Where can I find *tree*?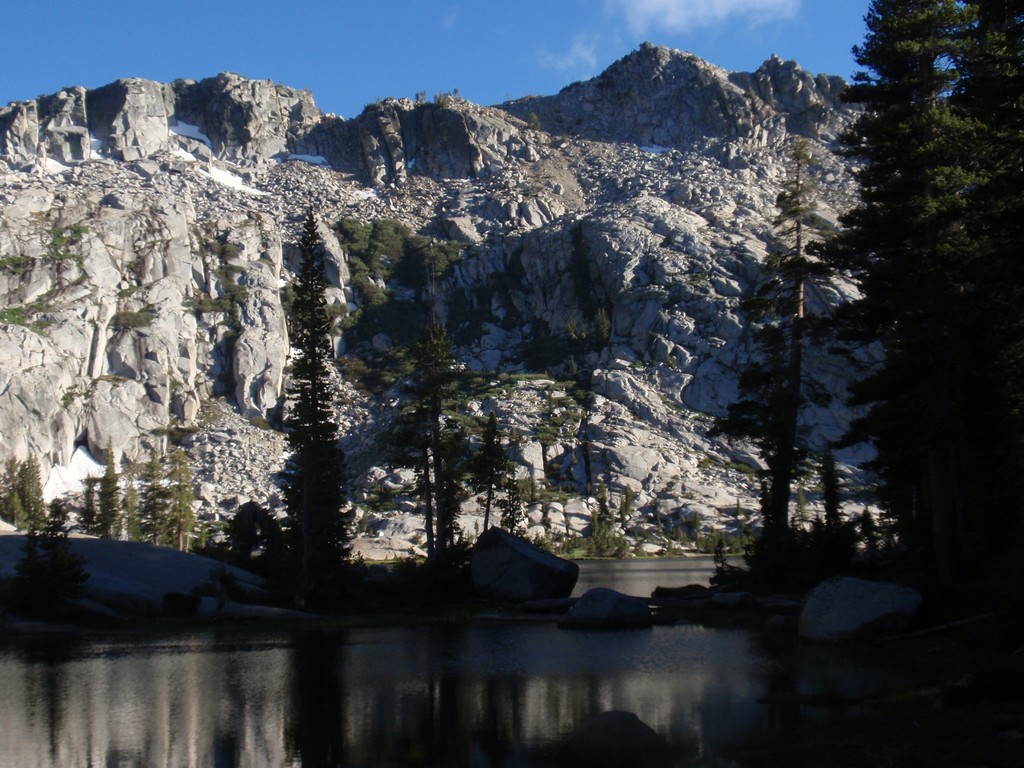
You can find it at 417/308/475/588.
